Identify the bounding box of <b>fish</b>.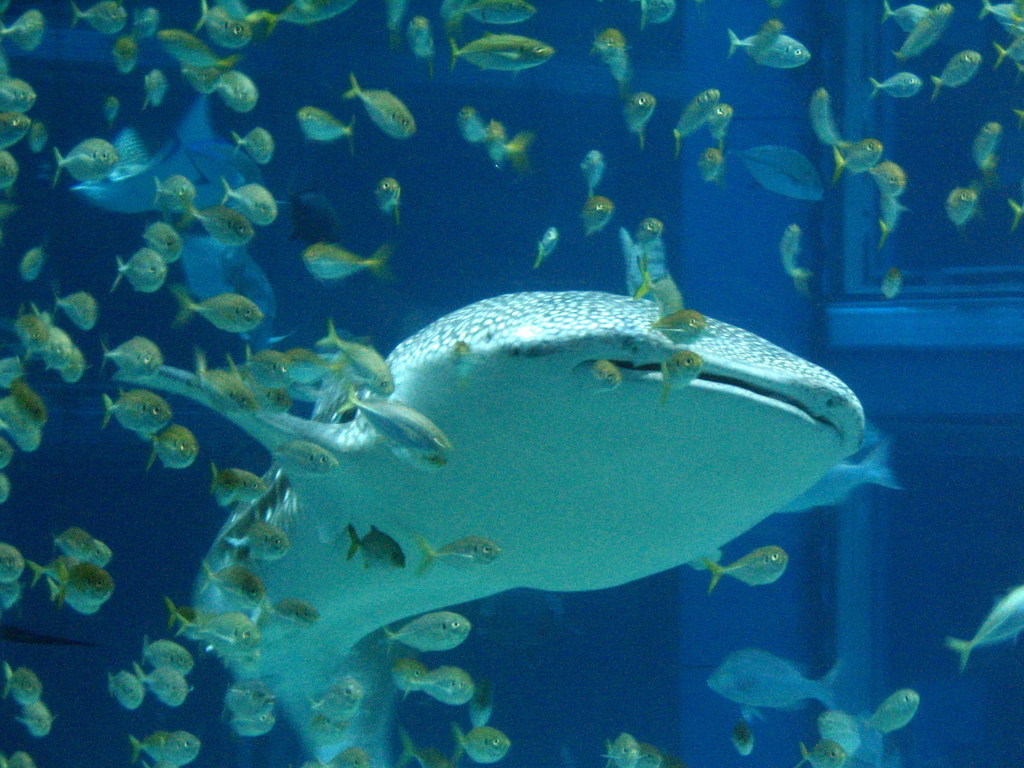
l=131, t=733, r=206, b=767.
